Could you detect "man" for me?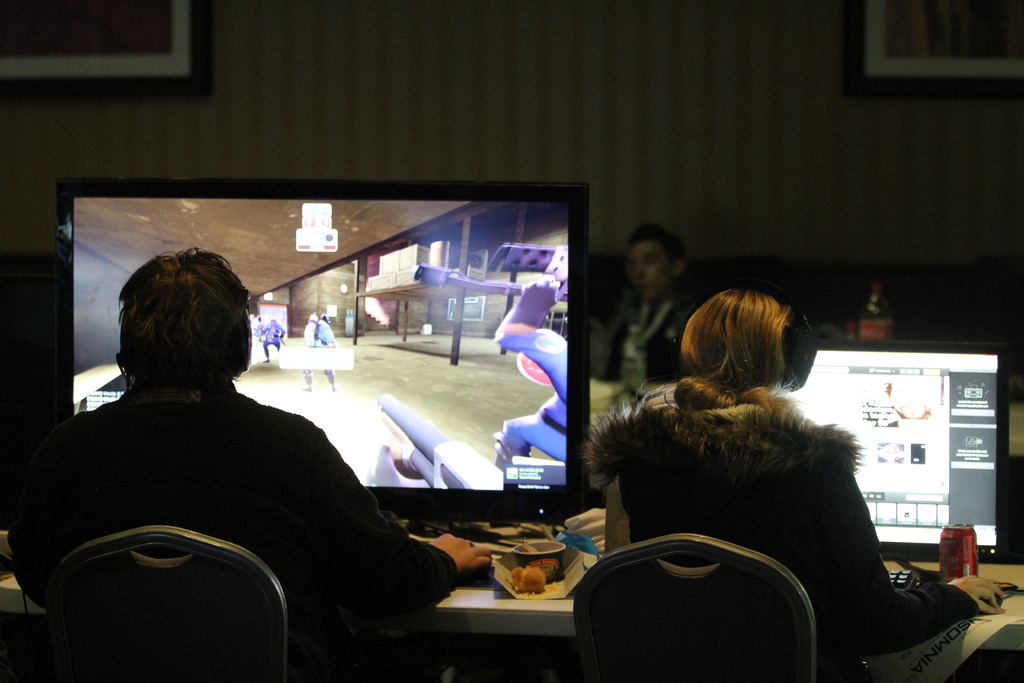
Detection result: bbox=[17, 249, 483, 657].
